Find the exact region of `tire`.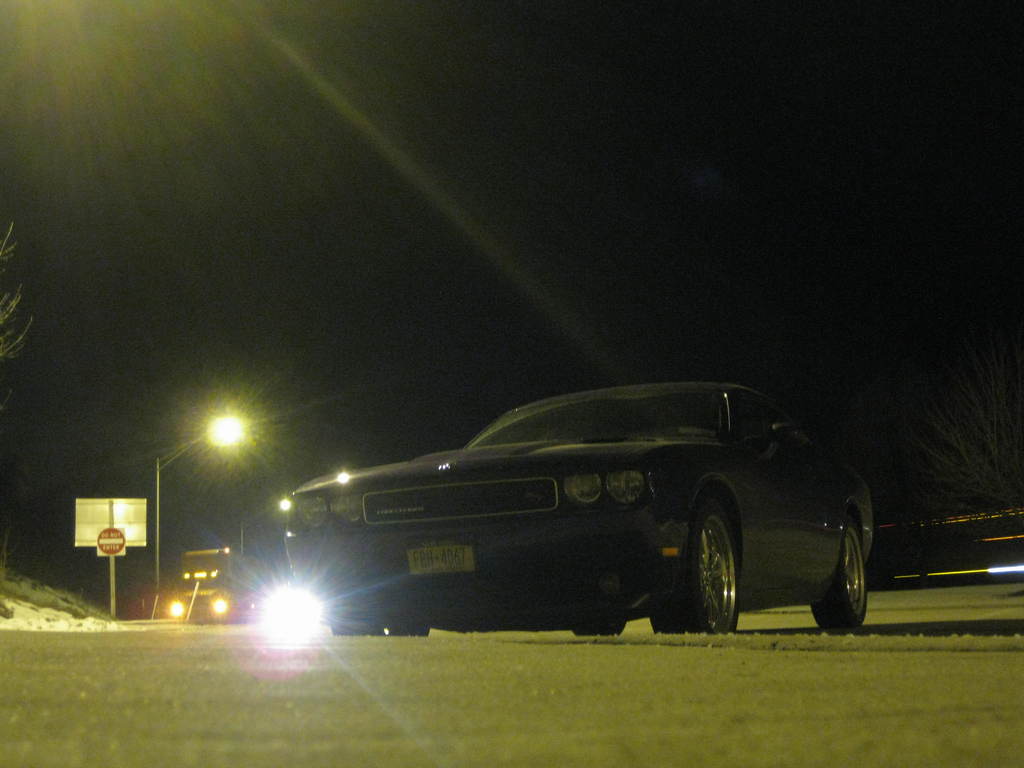
Exact region: select_region(808, 517, 868, 639).
